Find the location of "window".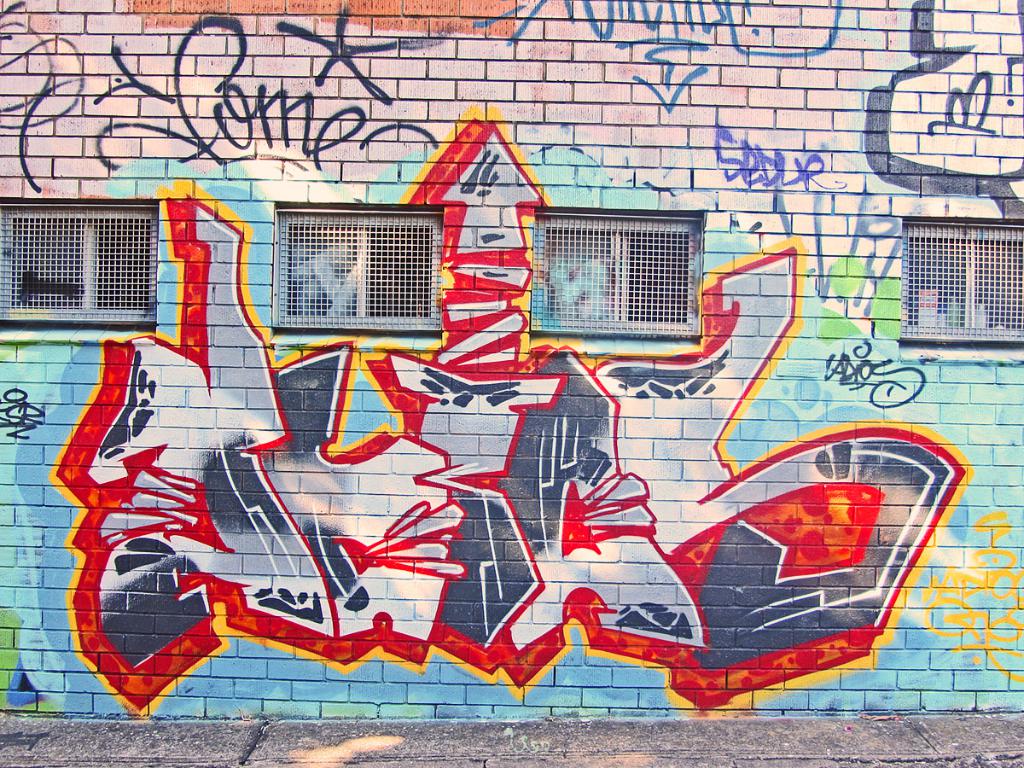
Location: [left=894, top=221, right=1023, bottom=348].
